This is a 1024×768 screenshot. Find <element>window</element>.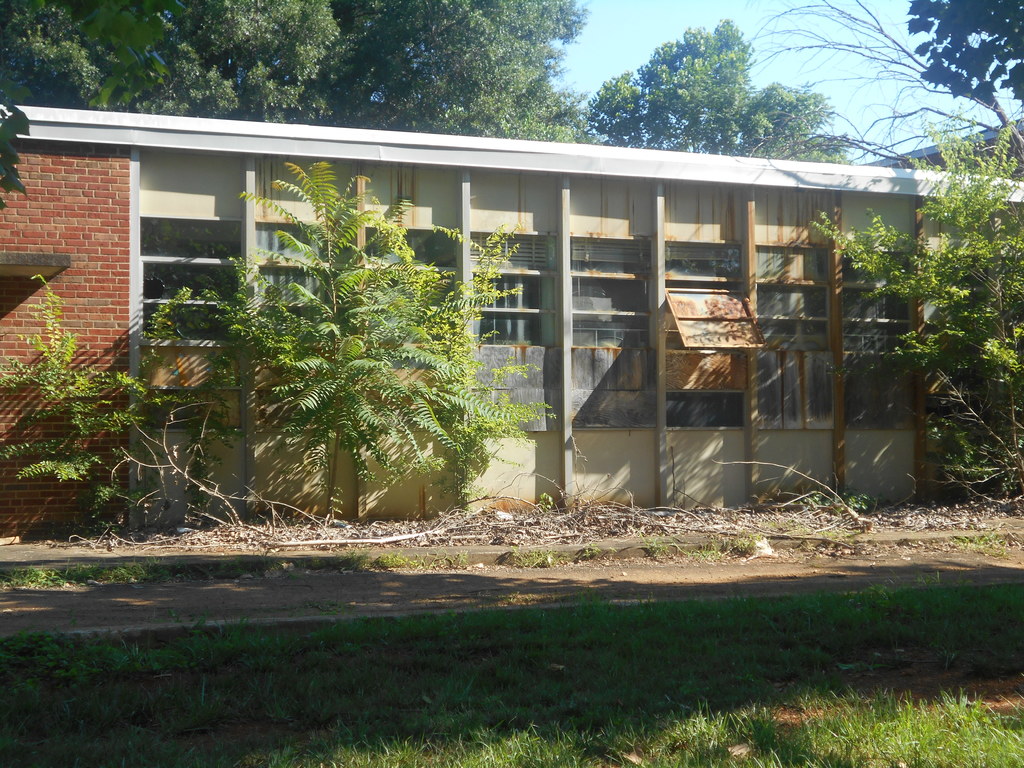
Bounding box: <bbox>140, 217, 241, 342</bbox>.
